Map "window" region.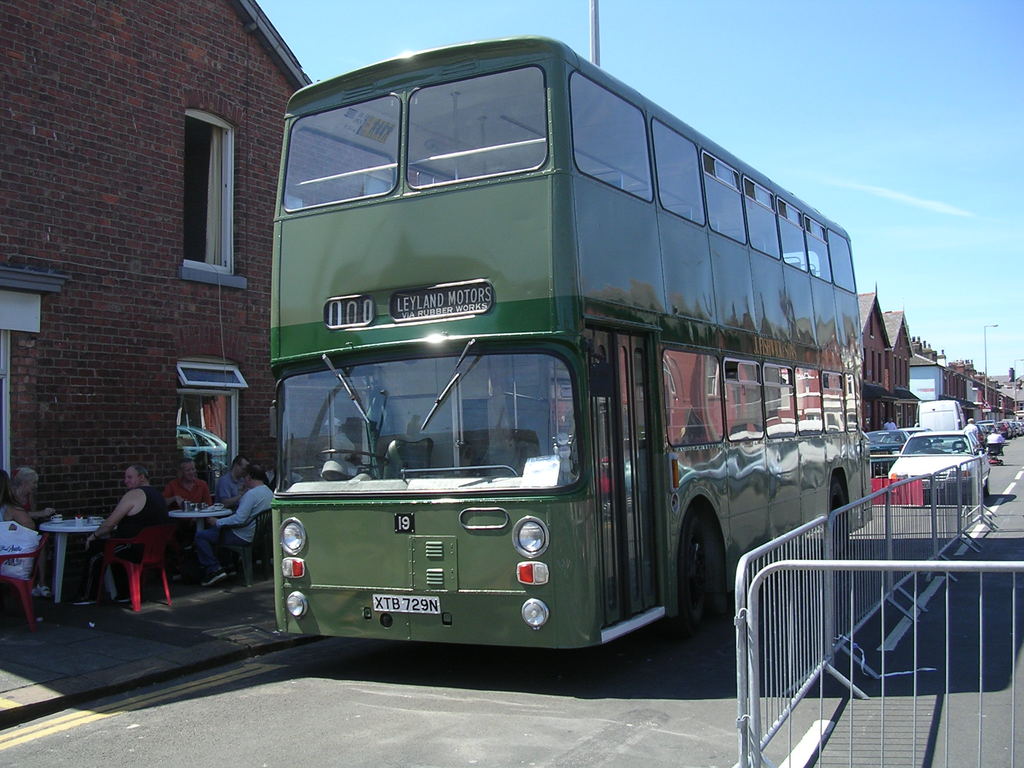
Mapped to <bbox>765, 360, 797, 436</bbox>.
